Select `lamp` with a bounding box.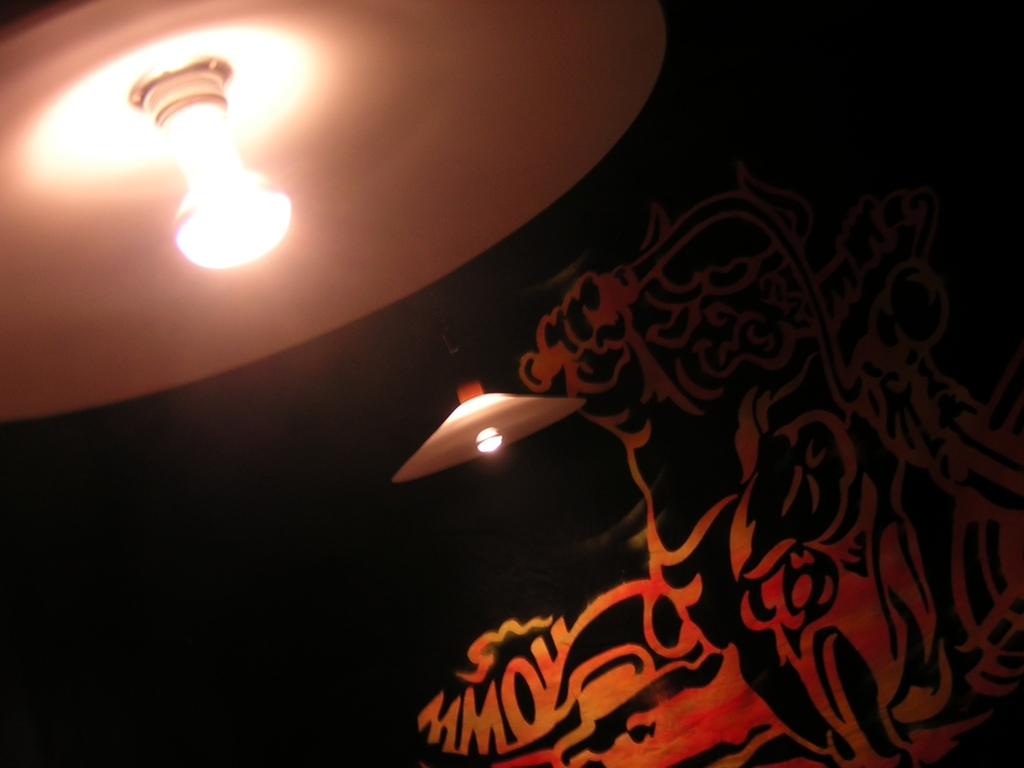
[138,41,291,305].
